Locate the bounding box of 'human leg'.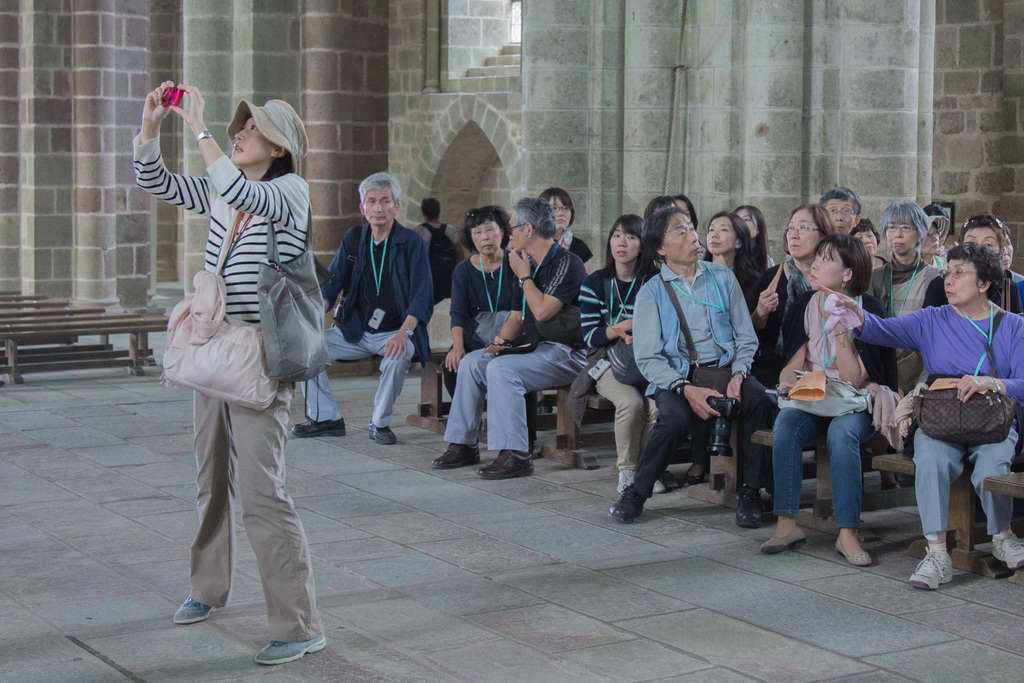
Bounding box: 173 386 236 621.
